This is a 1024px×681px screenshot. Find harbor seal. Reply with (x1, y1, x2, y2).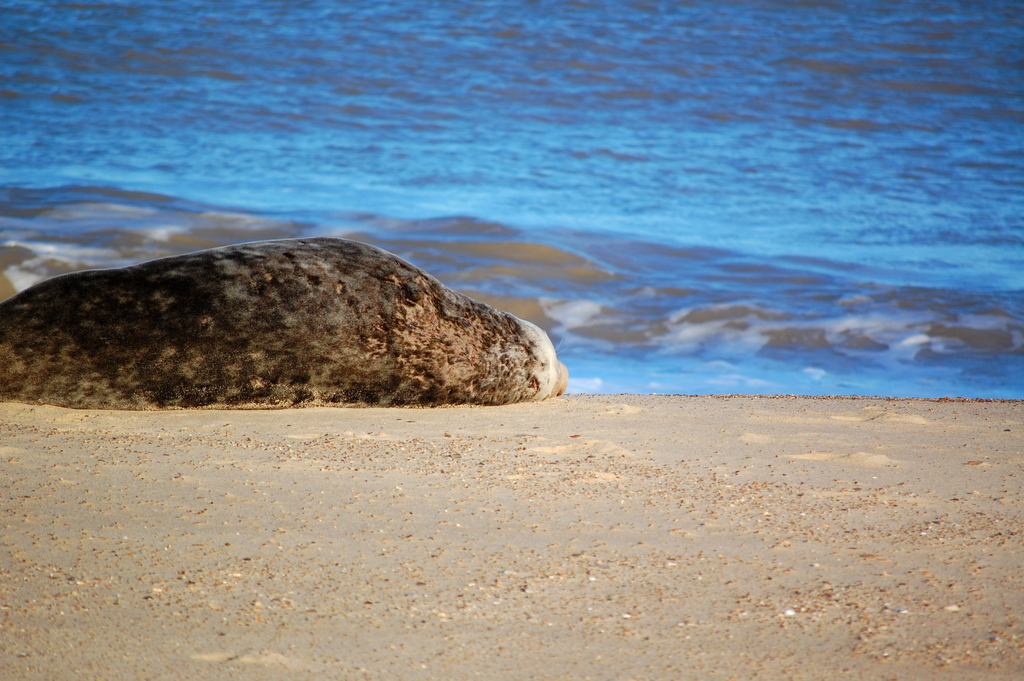
(0, 222, 576, 432).
